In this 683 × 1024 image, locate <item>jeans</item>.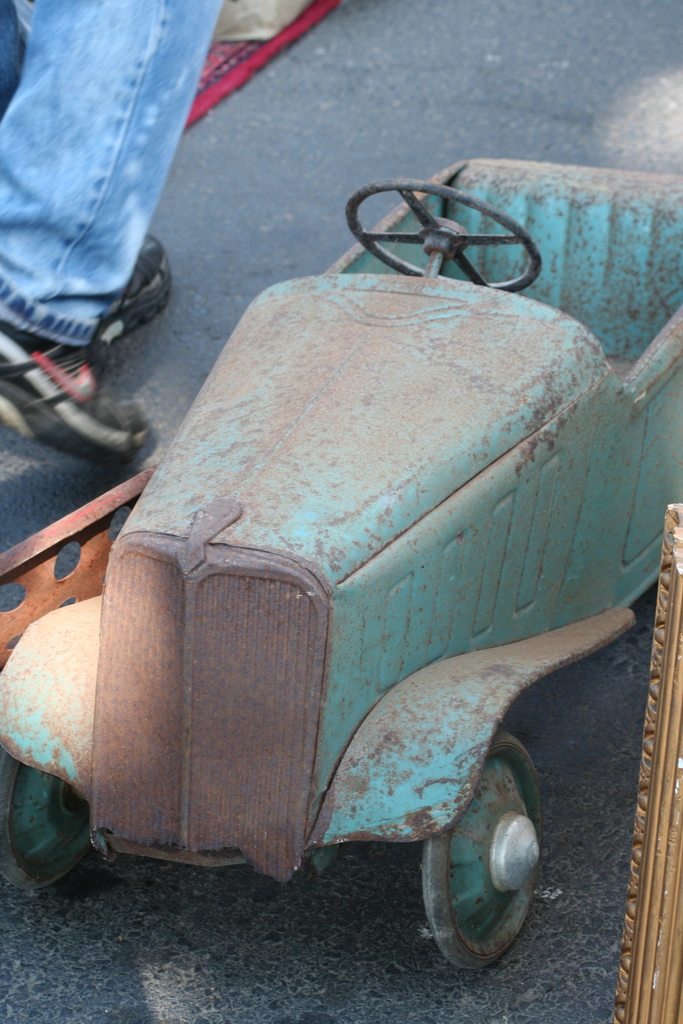
Bounding box: <bbox>2, 6, 214, 422</bbox>.
